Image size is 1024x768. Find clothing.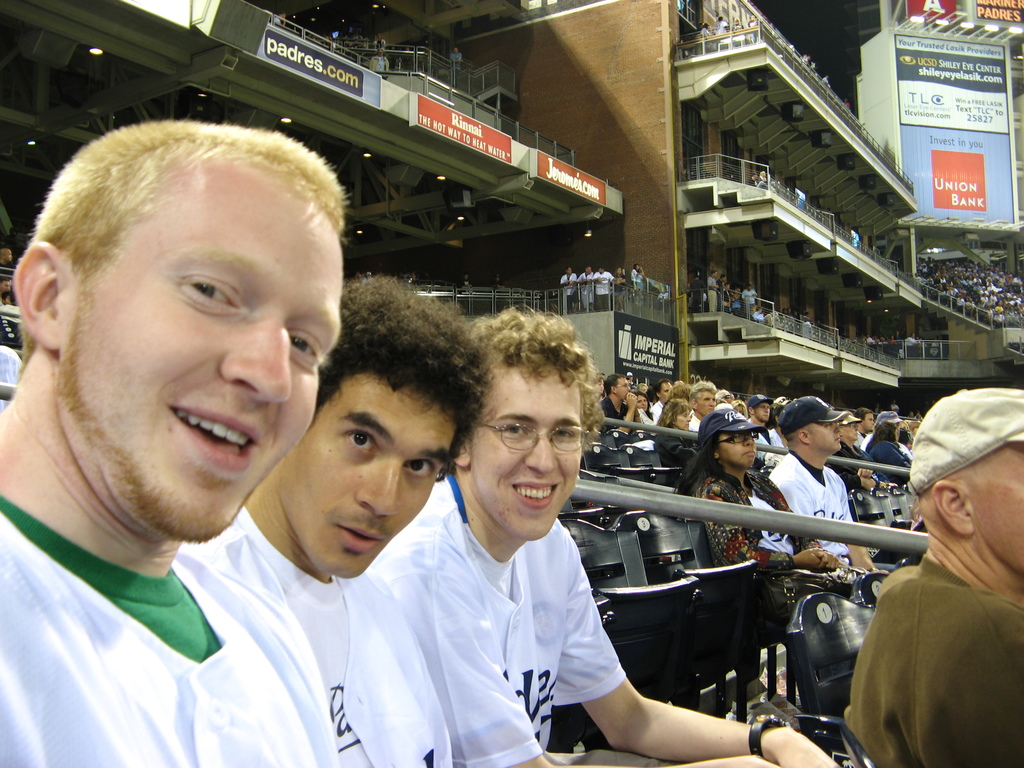
pyautogui.locateOnScreen(559, 271, 576, 305).
